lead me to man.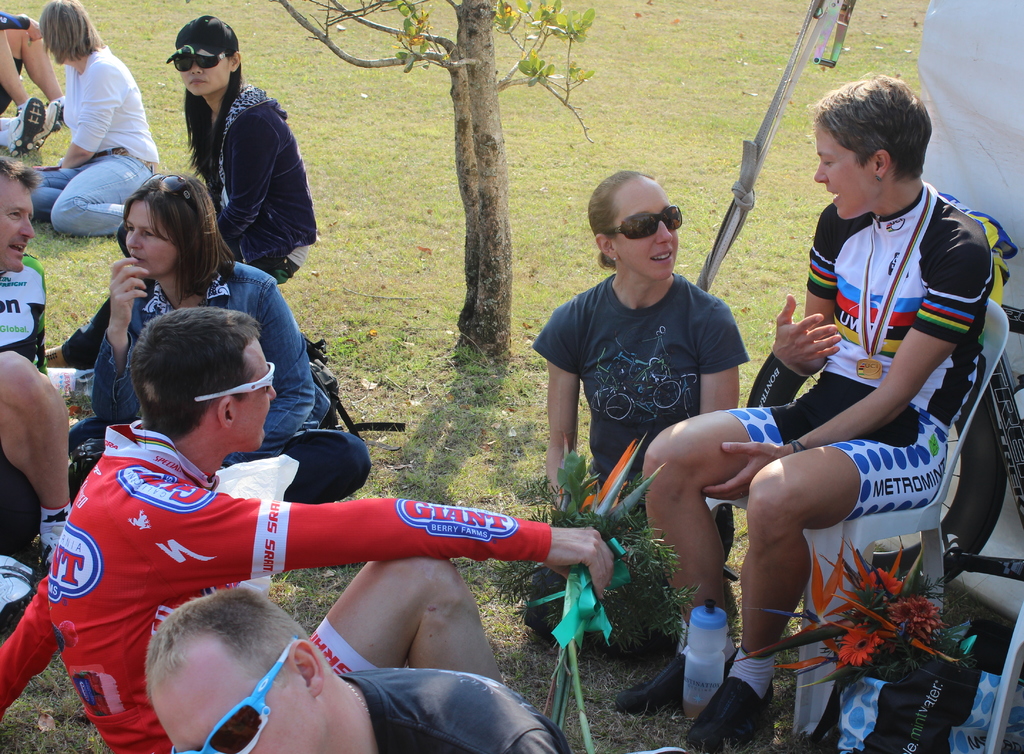
Lead to Rect(0, 156, 65, 572).
